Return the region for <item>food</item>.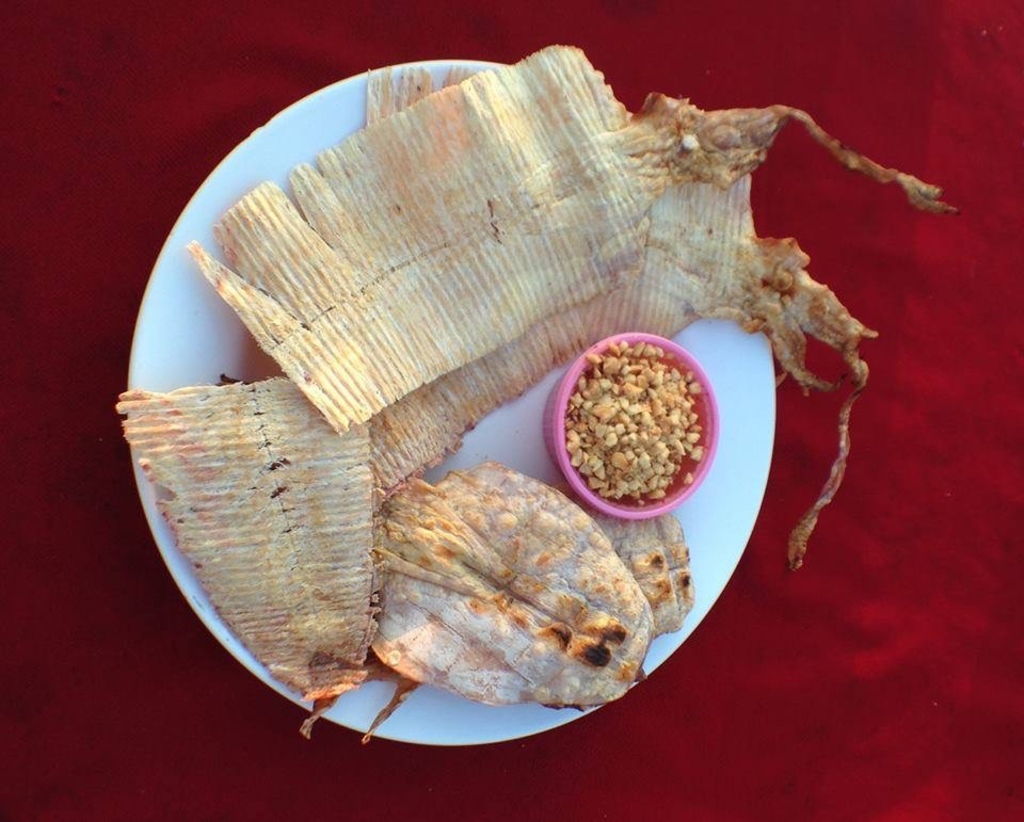
115/38/958/740.
